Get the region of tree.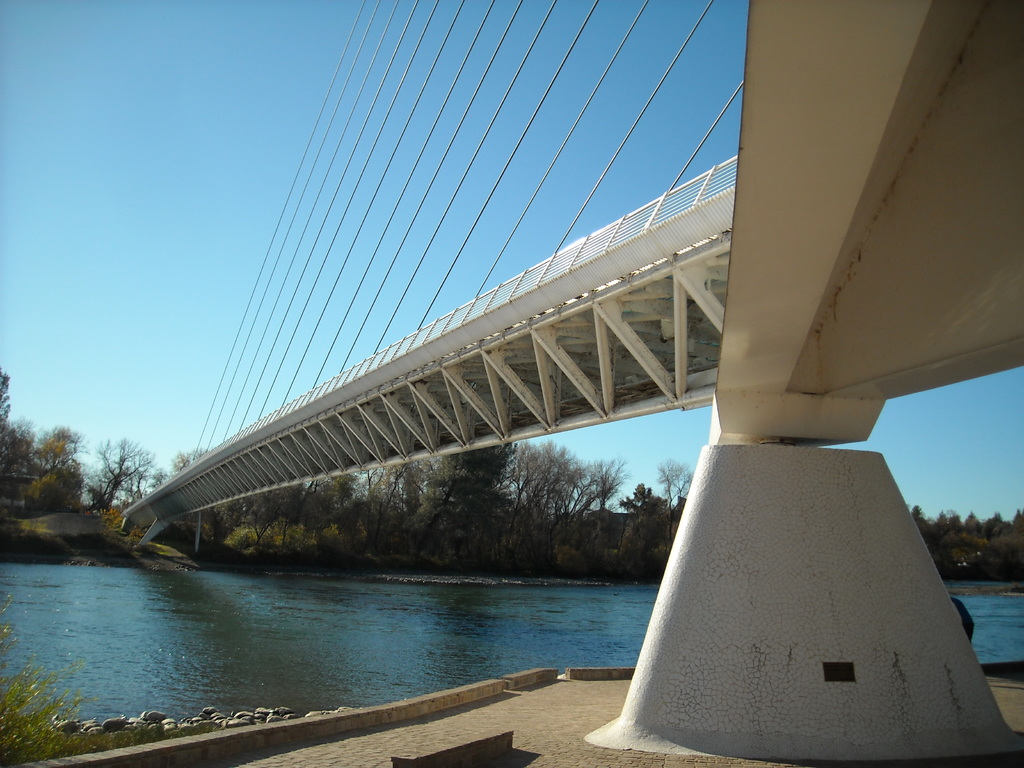
[8, 418, 84, 527].
